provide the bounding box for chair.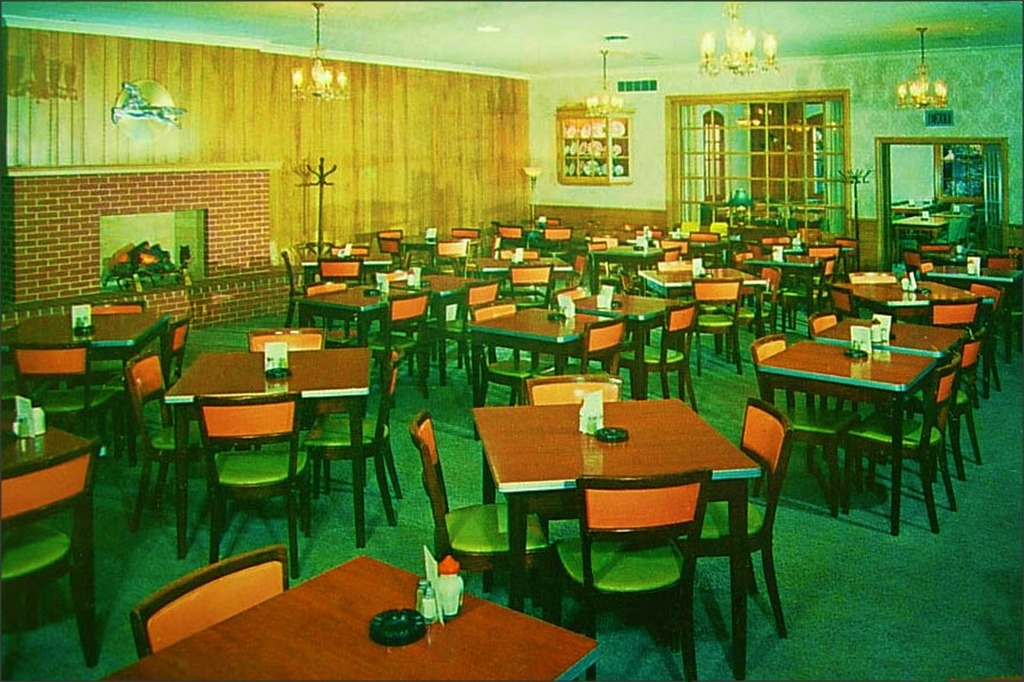
box=[317, 256, 363, 336].
